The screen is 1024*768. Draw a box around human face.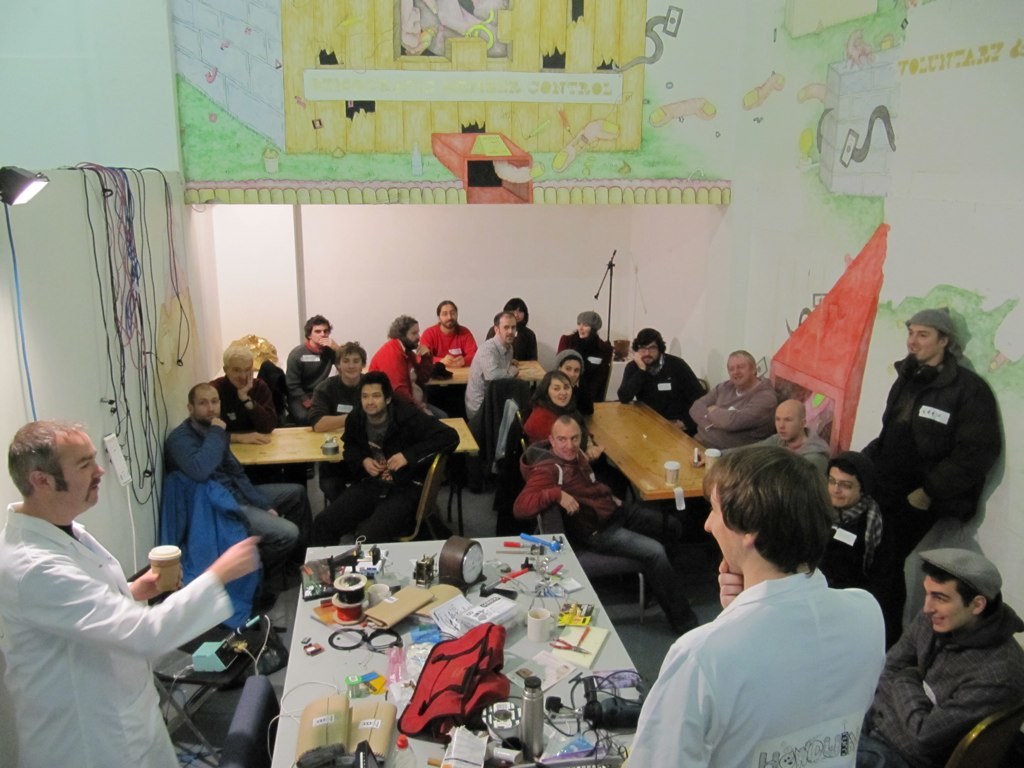
[left=702, top=481, right=742, bottom=570].
